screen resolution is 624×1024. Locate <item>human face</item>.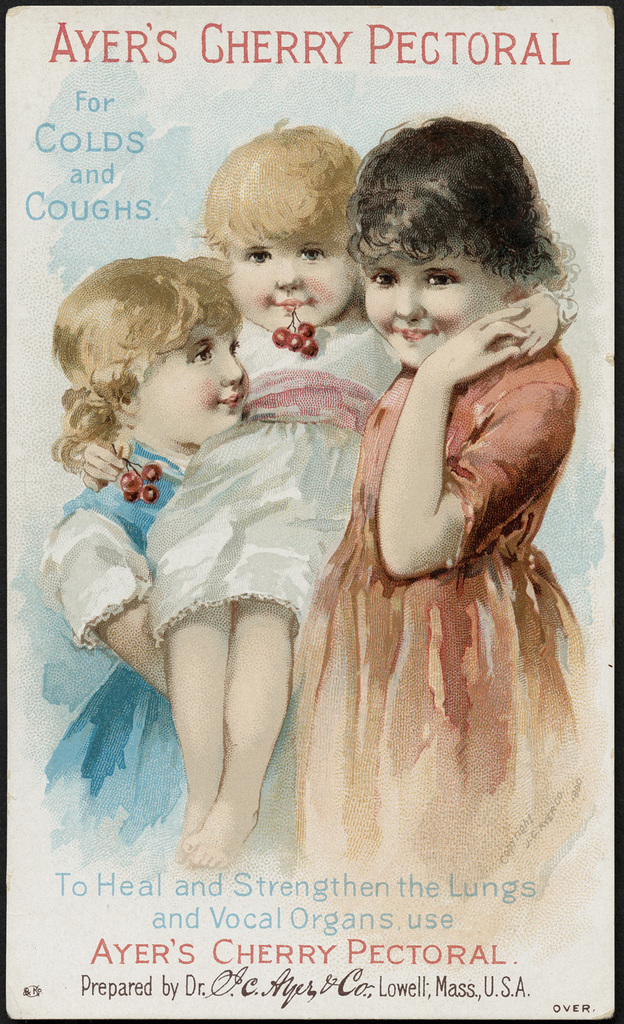
(135,324,249,440).
